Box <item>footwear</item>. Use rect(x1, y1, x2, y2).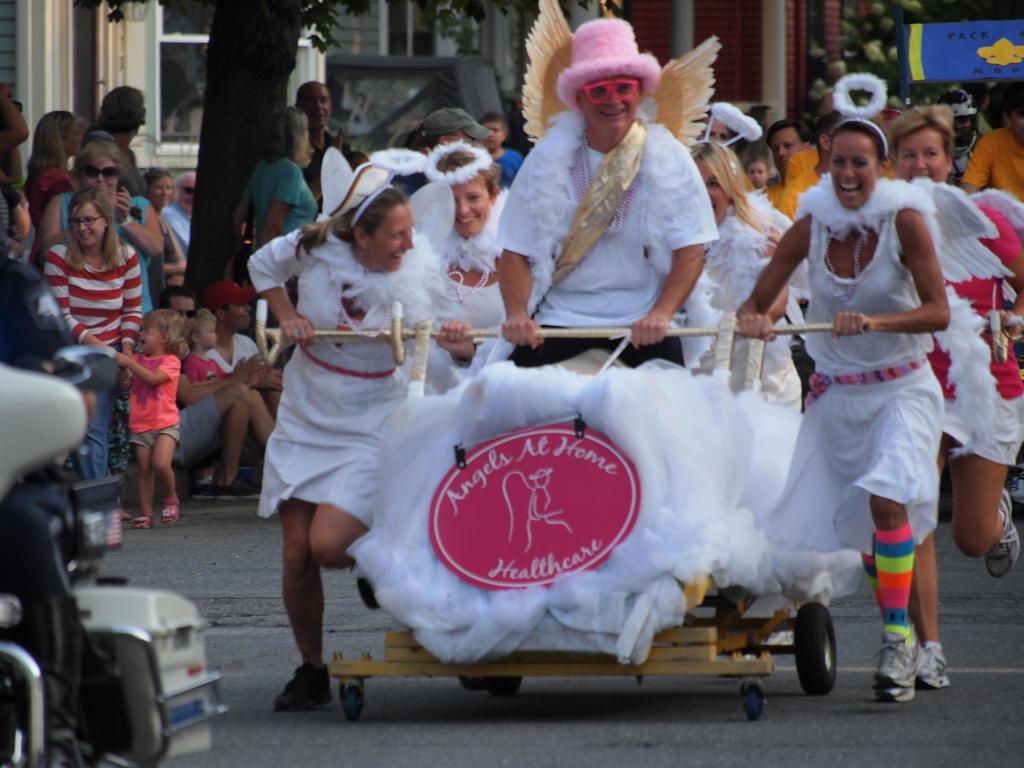
rect(924, 648, 947, 691).
